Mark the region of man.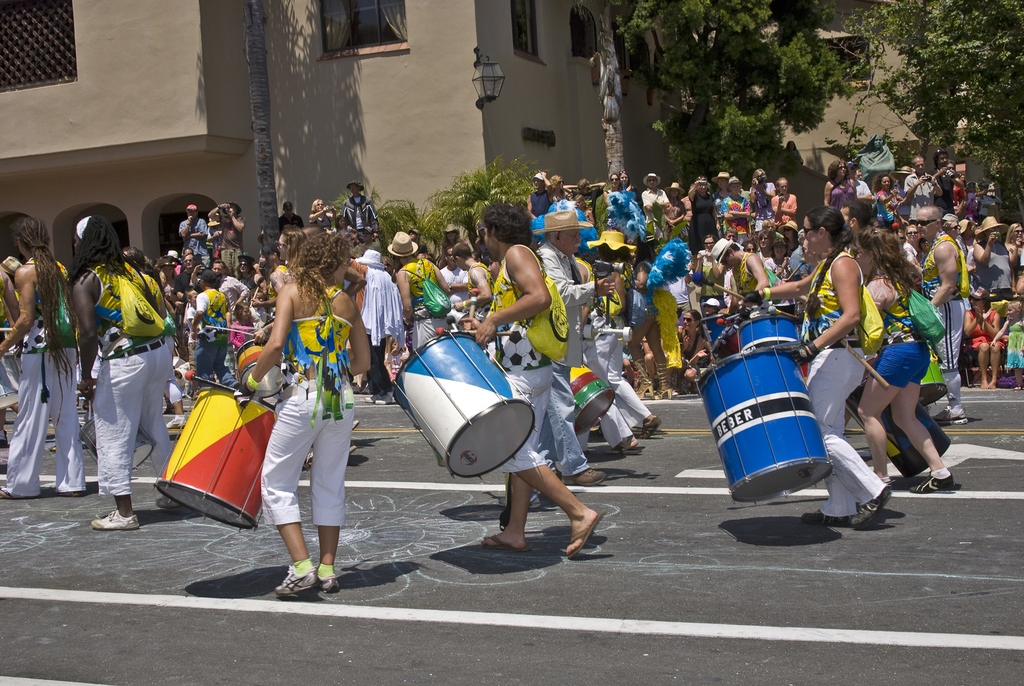
Region: [349, 225, 374, 260].
